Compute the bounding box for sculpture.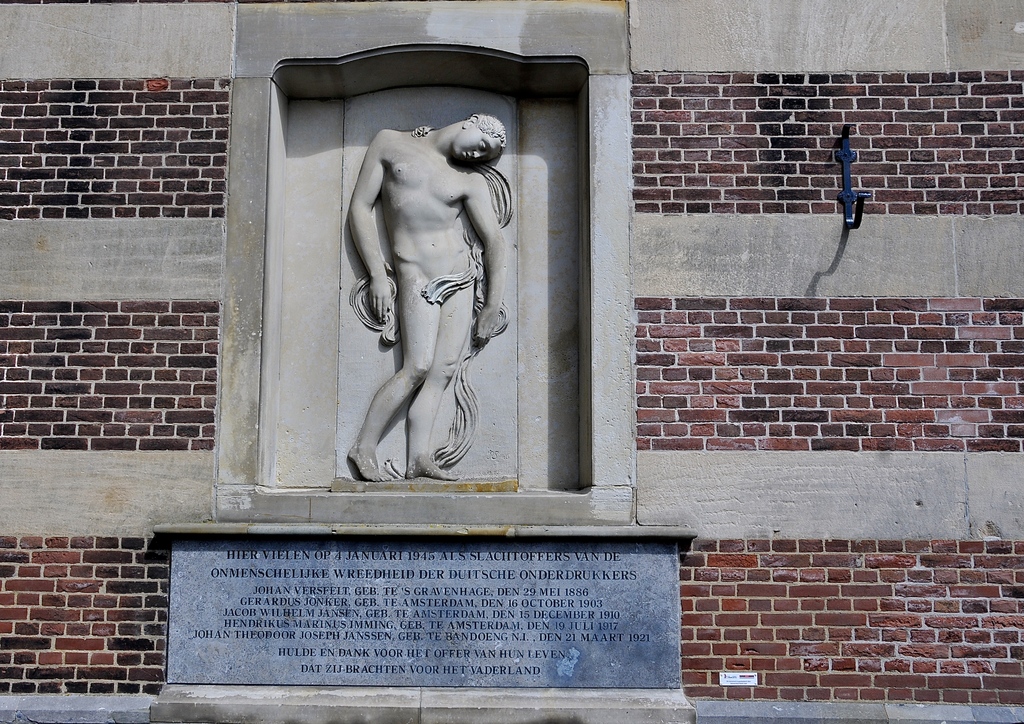
x1=335 y1=89 x2=525 y2=498.
